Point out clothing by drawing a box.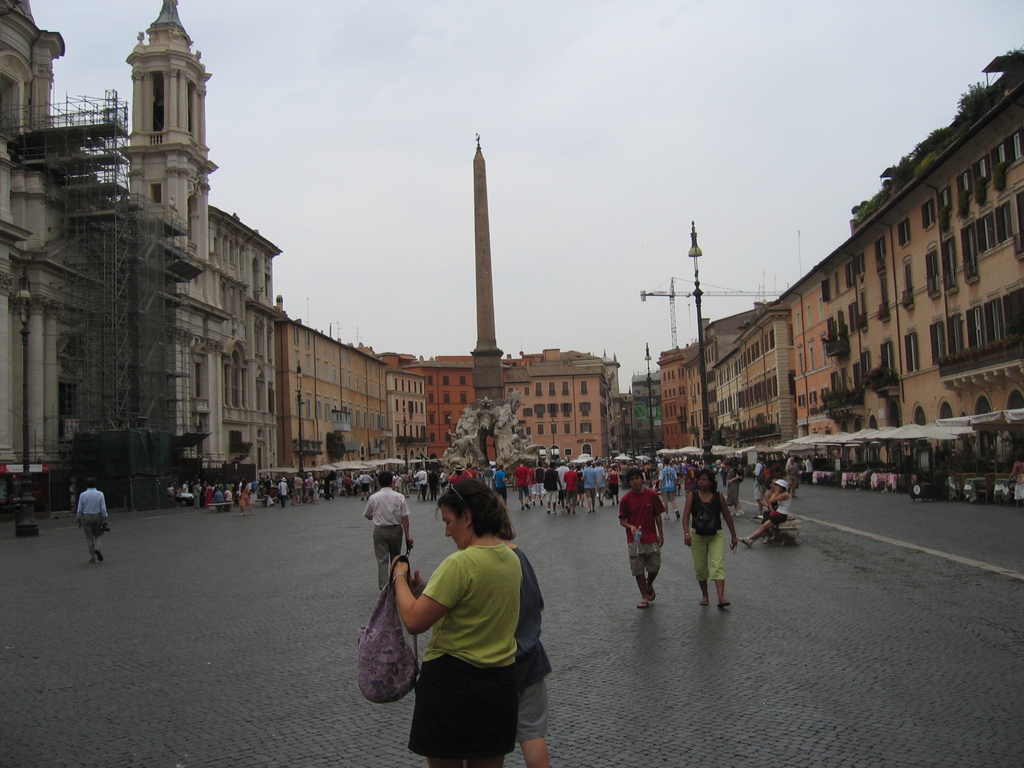
BBox(366, 487, 411, 584).
